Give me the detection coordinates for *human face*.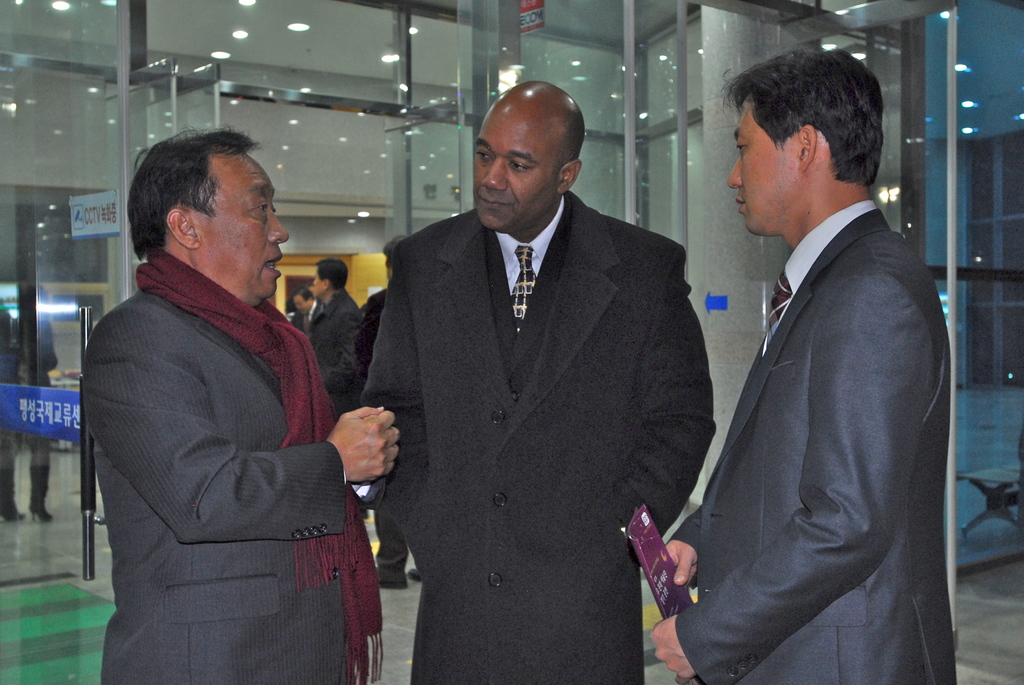
BBox(312, 267, 331, 297).
